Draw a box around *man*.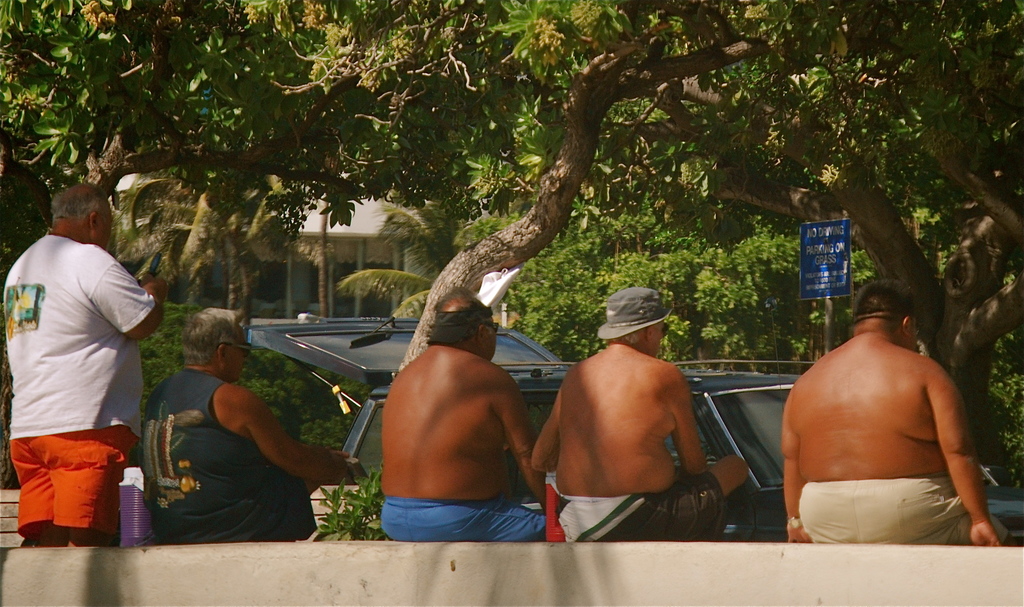
x1=5 y1=175 x2=169 y2=550.
